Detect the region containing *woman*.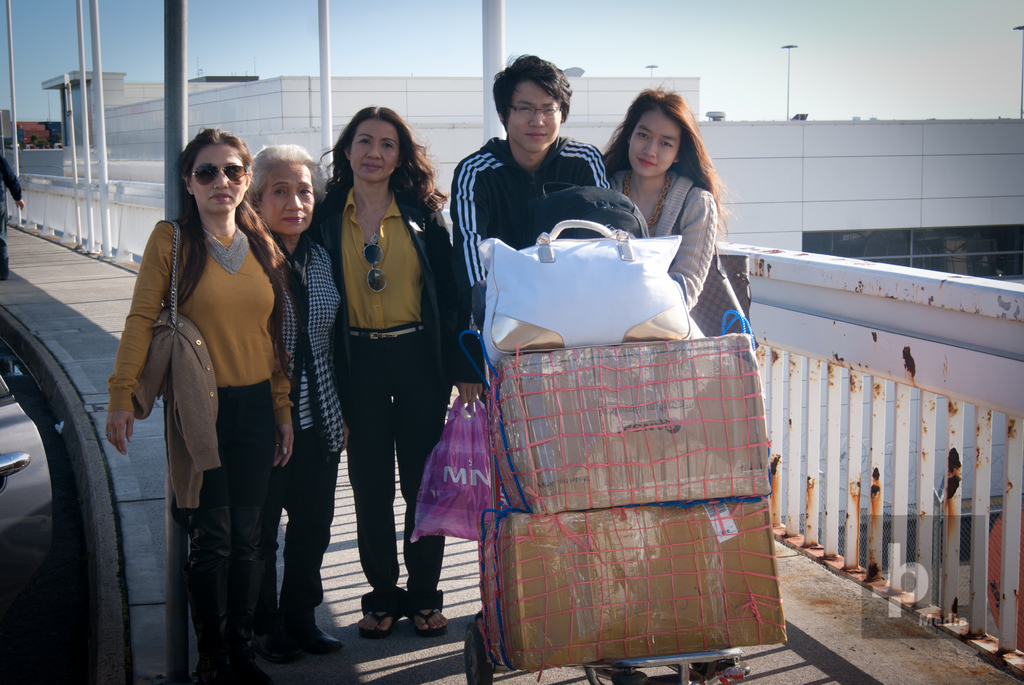
select_region(596, 81, 755, 661).
